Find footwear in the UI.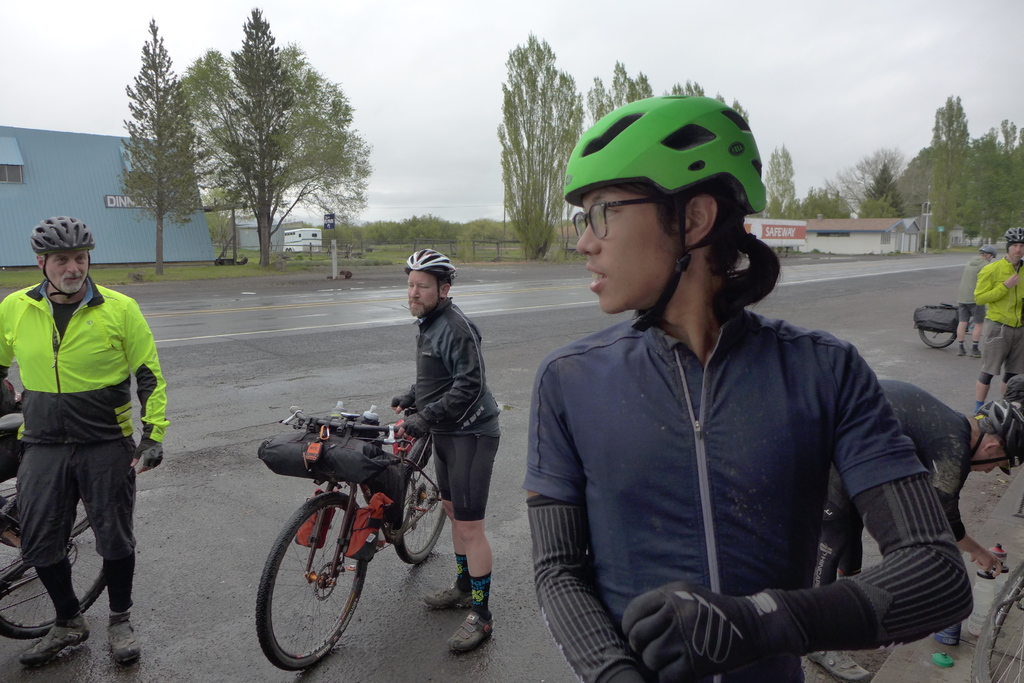
UI element at bbox=[449, 612, 497, 648].
